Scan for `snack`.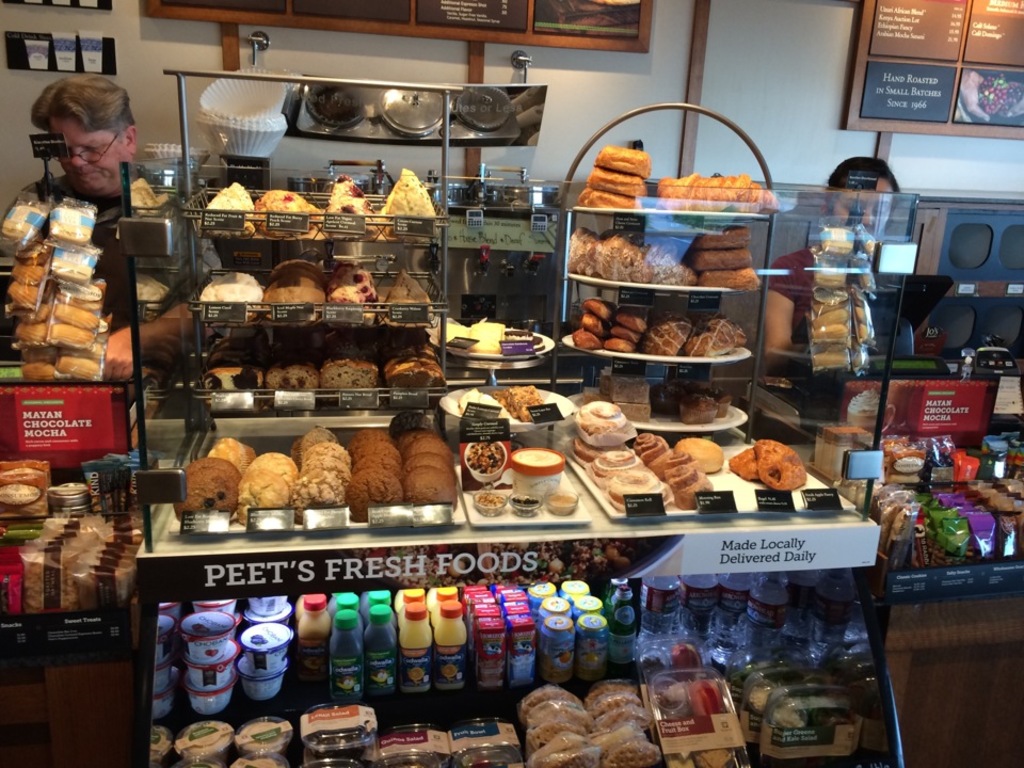
Scan result: pyautogui.locateOnScreen(519, 681, 662, 767).
